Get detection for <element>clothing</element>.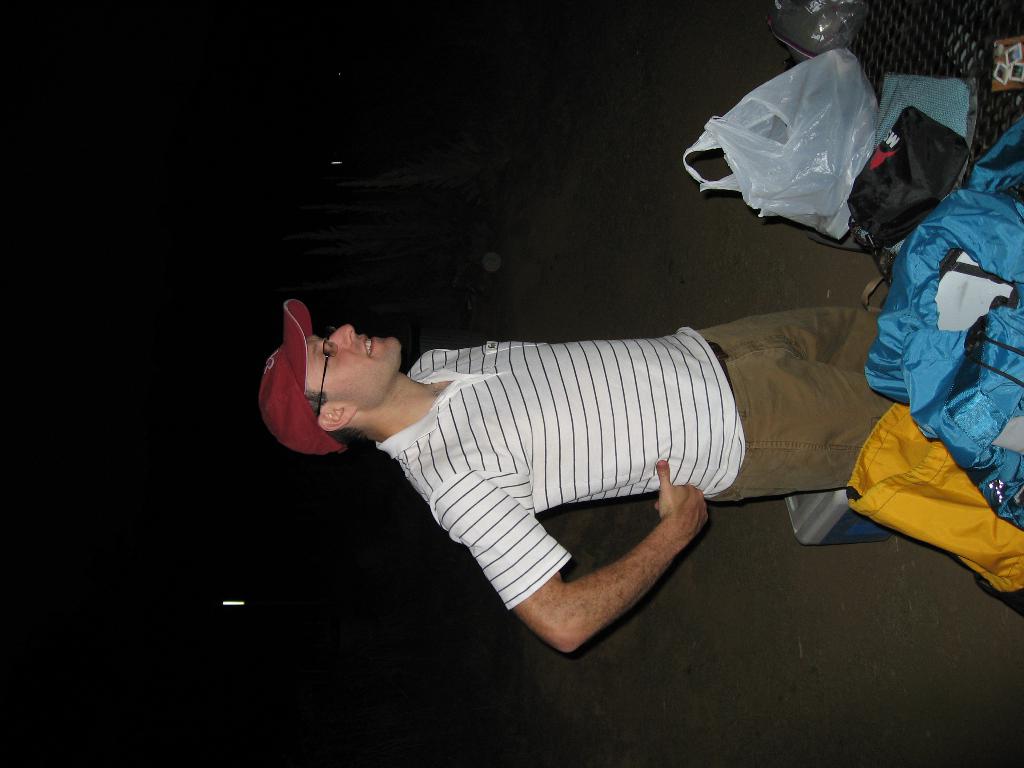
Detection: [x1=278, y1=300, x2=815, y2=653].
